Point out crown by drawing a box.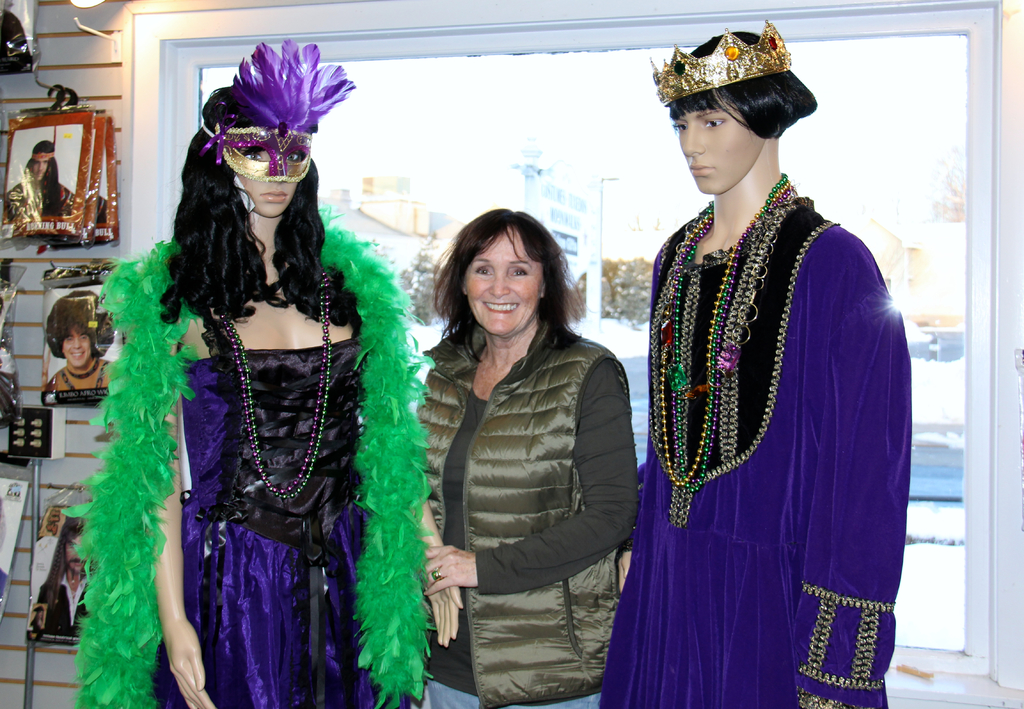
[left=648, top=19, right=793, bottom=106].
